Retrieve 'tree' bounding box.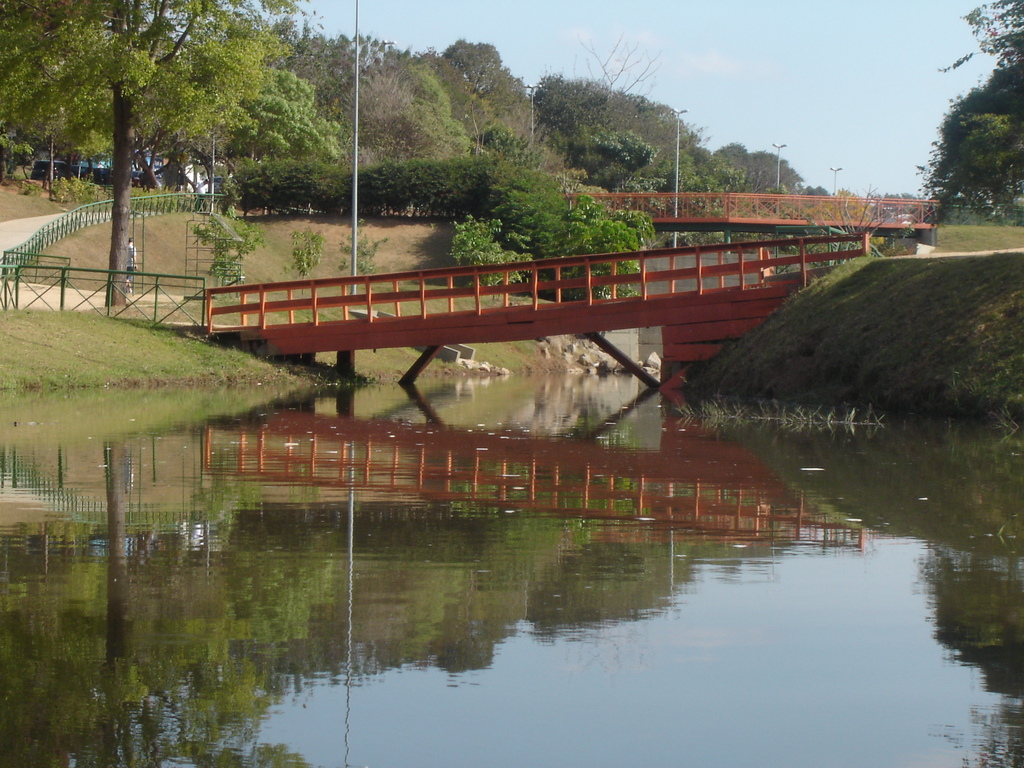
Bounding box: <region>438, 198, 652, 300</region>.
